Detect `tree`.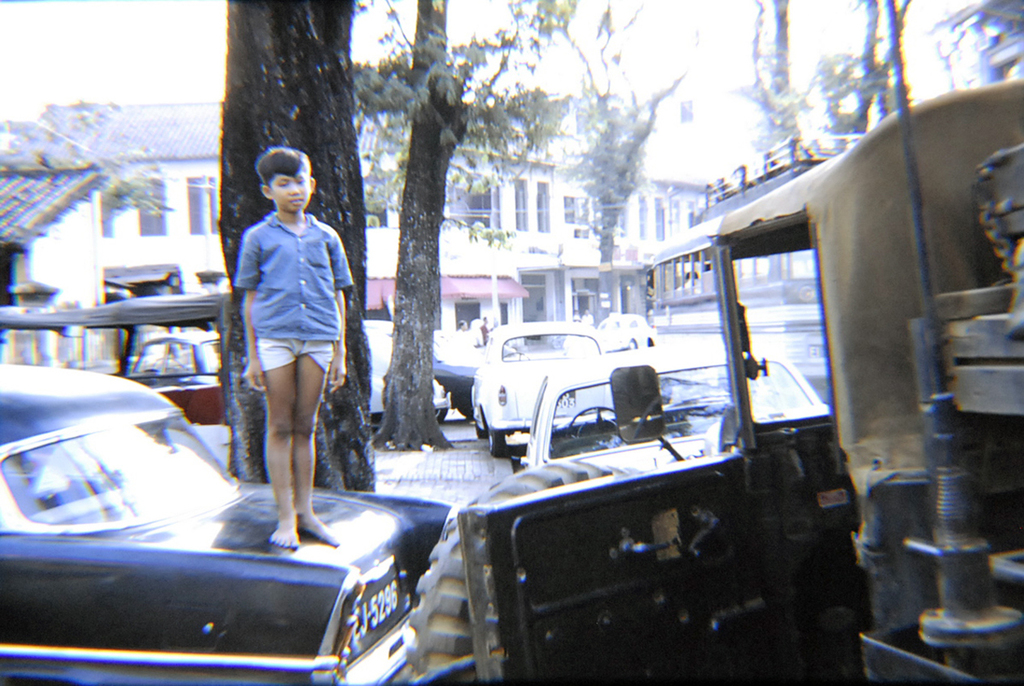
Detected at region(205, 0, 377, 500).
